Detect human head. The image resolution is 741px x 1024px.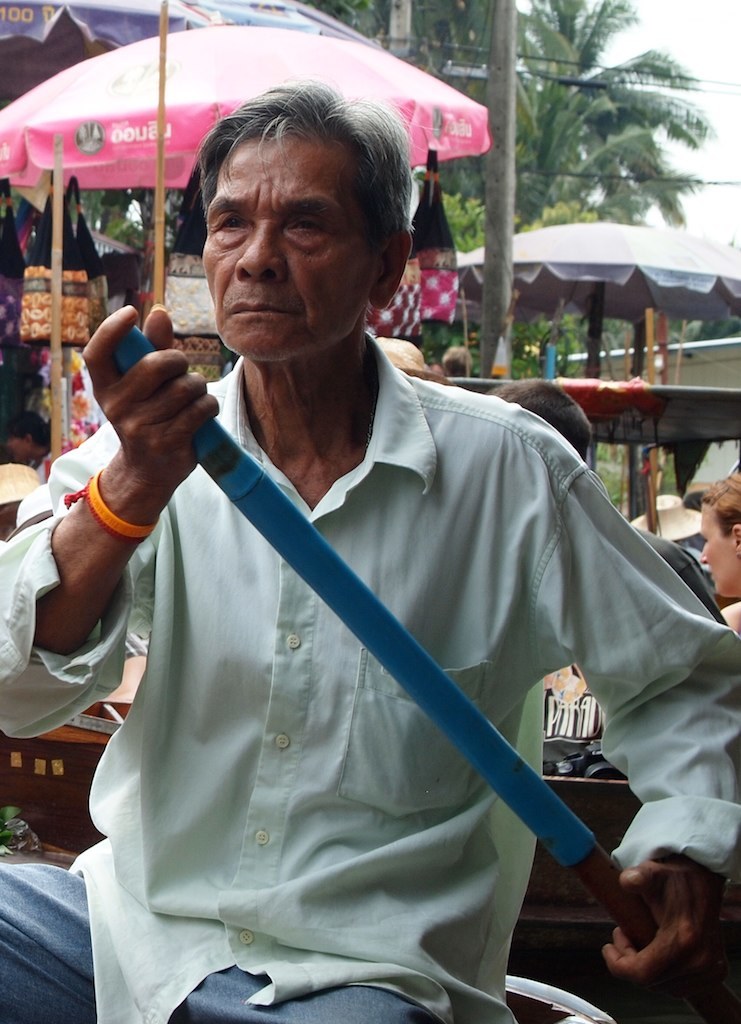
(700,476,740,598).
